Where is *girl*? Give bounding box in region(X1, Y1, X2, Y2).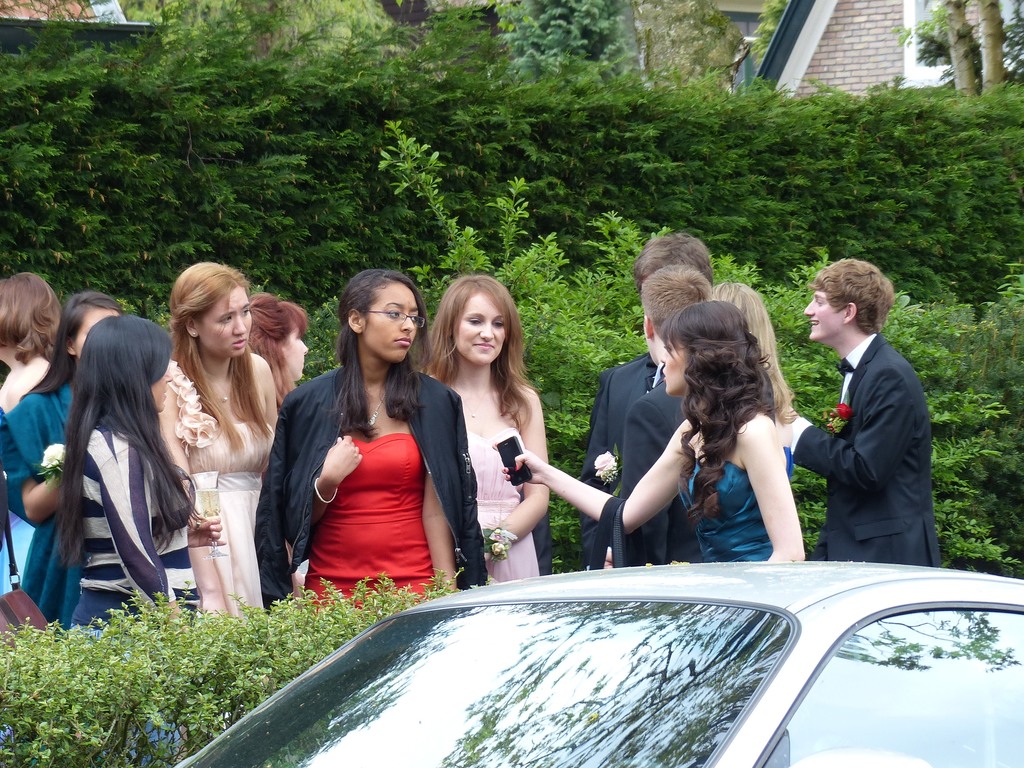
region(157, 261, 307, 756).
